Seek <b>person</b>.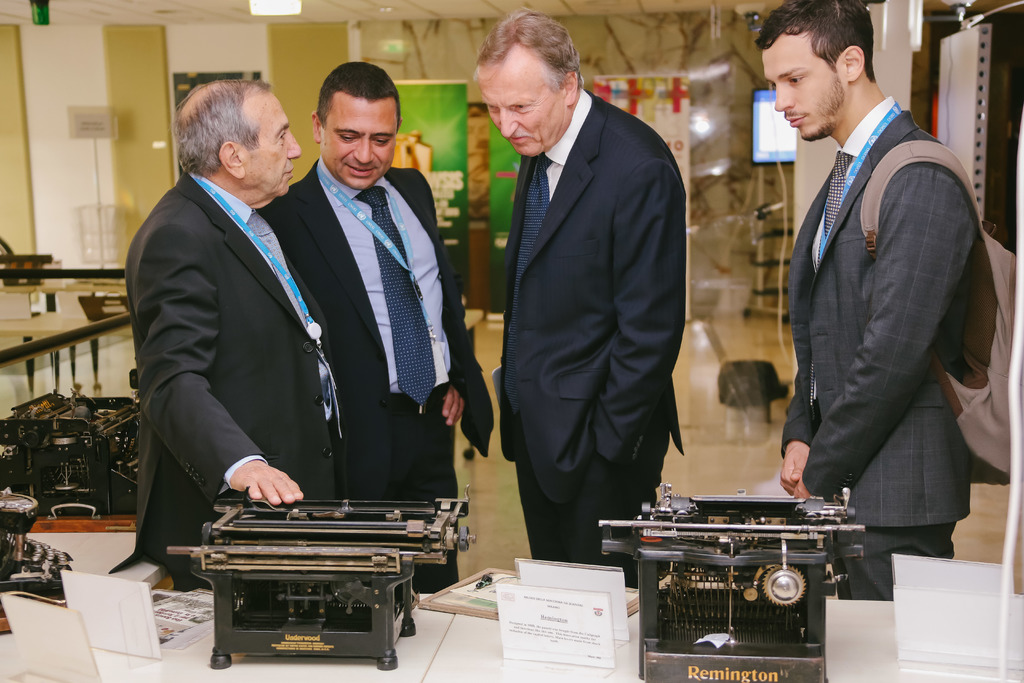
497,13,687,568.
